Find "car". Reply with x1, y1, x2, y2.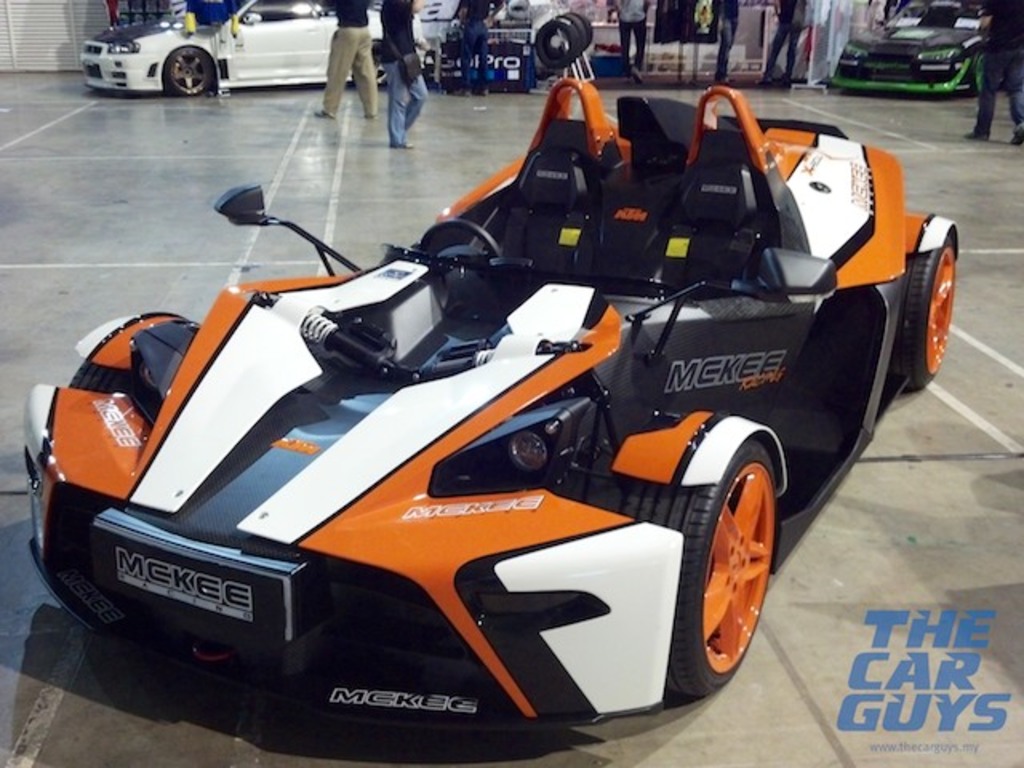
24, 72, 963, 733.
